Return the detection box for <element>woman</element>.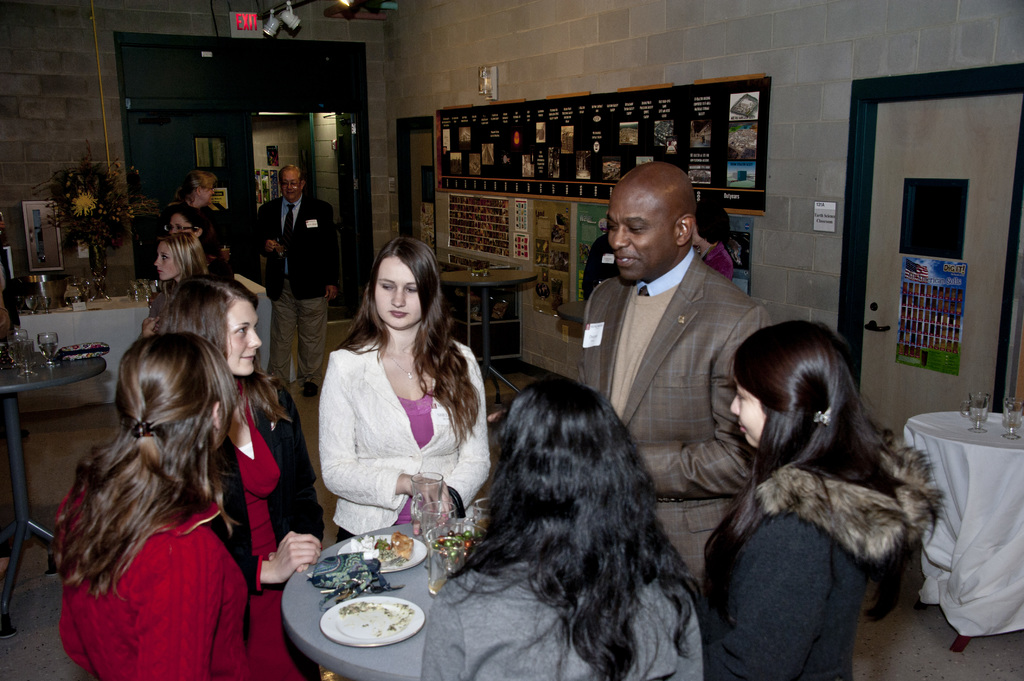
select_region(701, 318, 872, 680).
